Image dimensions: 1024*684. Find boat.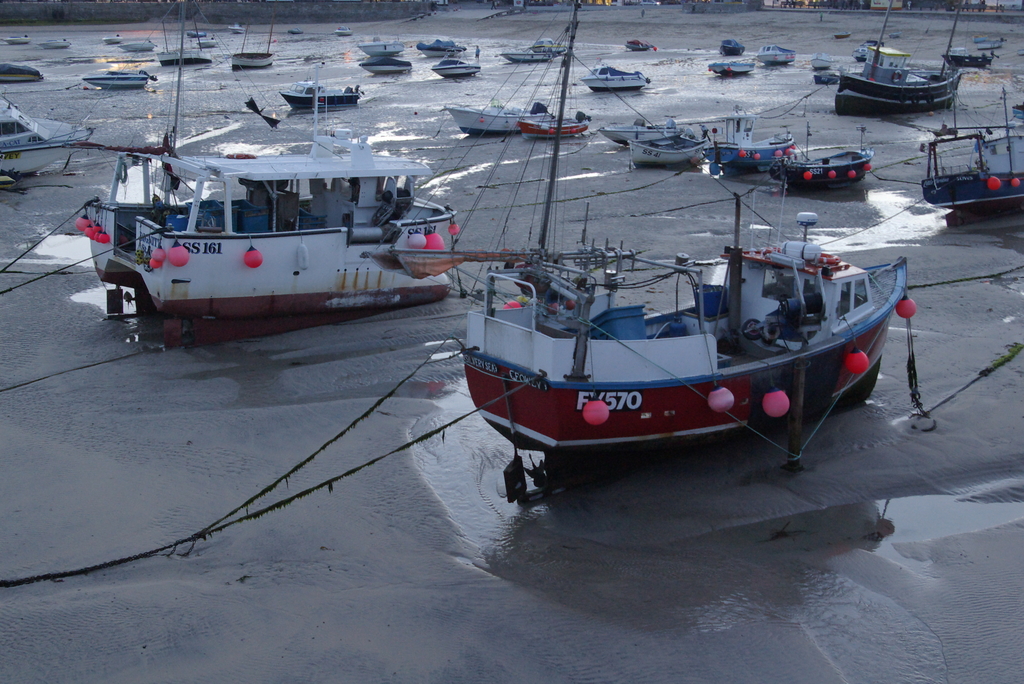
Rect(434, 56, 480, 74).
